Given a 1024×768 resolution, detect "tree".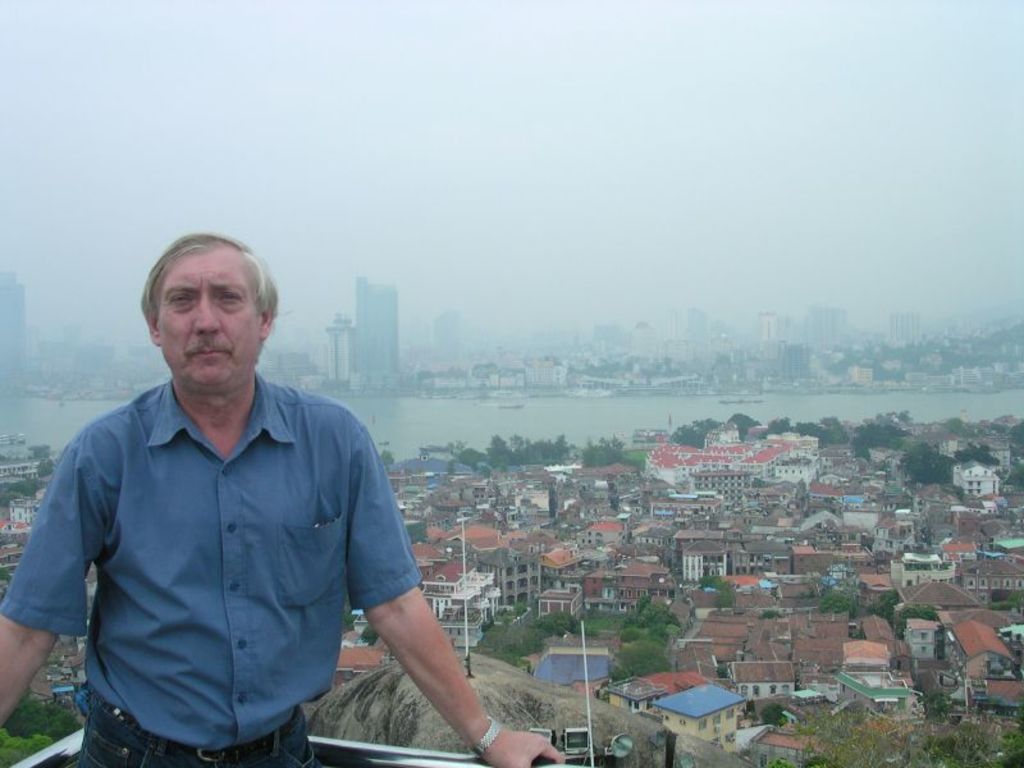
left=358, top=623, right=381, bottom=646.
